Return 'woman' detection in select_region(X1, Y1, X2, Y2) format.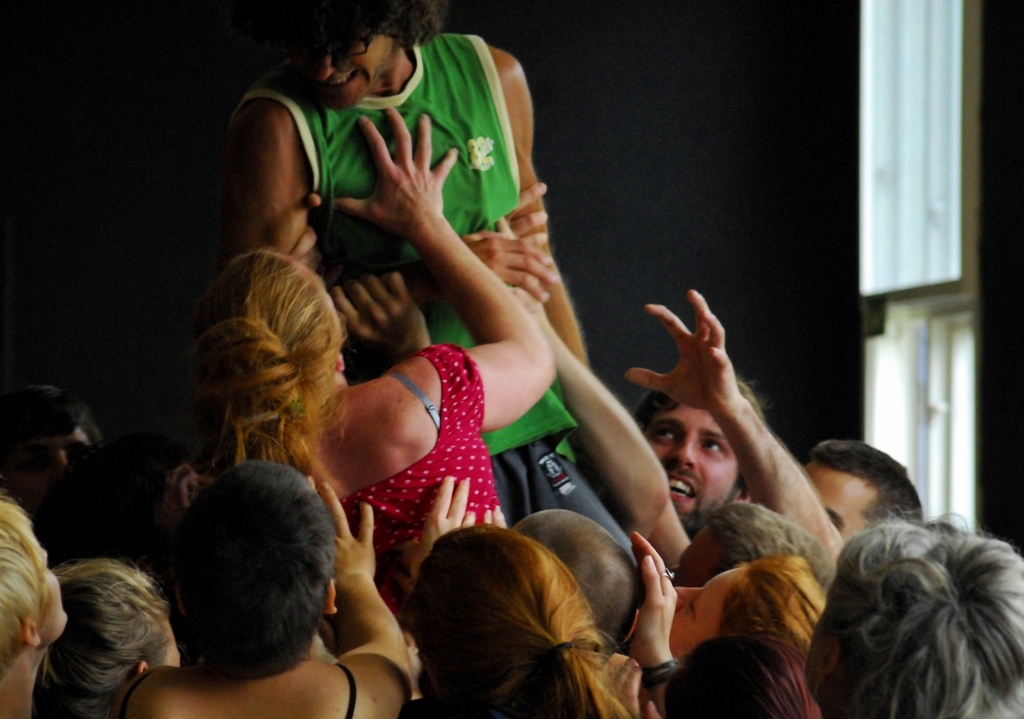
select_region(362, 492, 666, 718).
